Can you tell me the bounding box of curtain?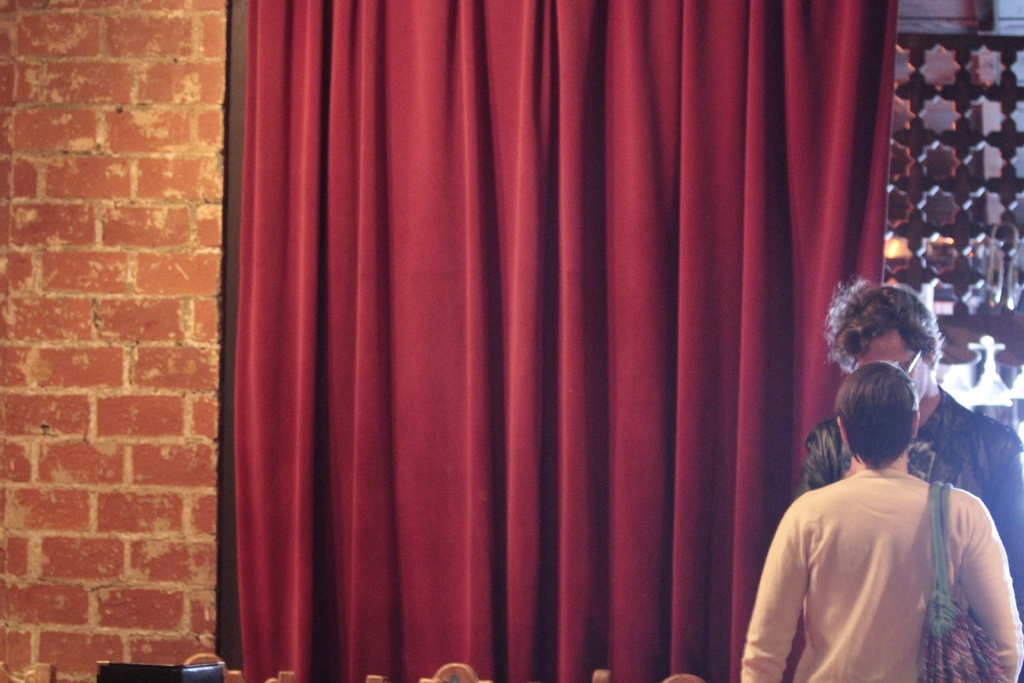
select_region(226, 0, 889, 668).
